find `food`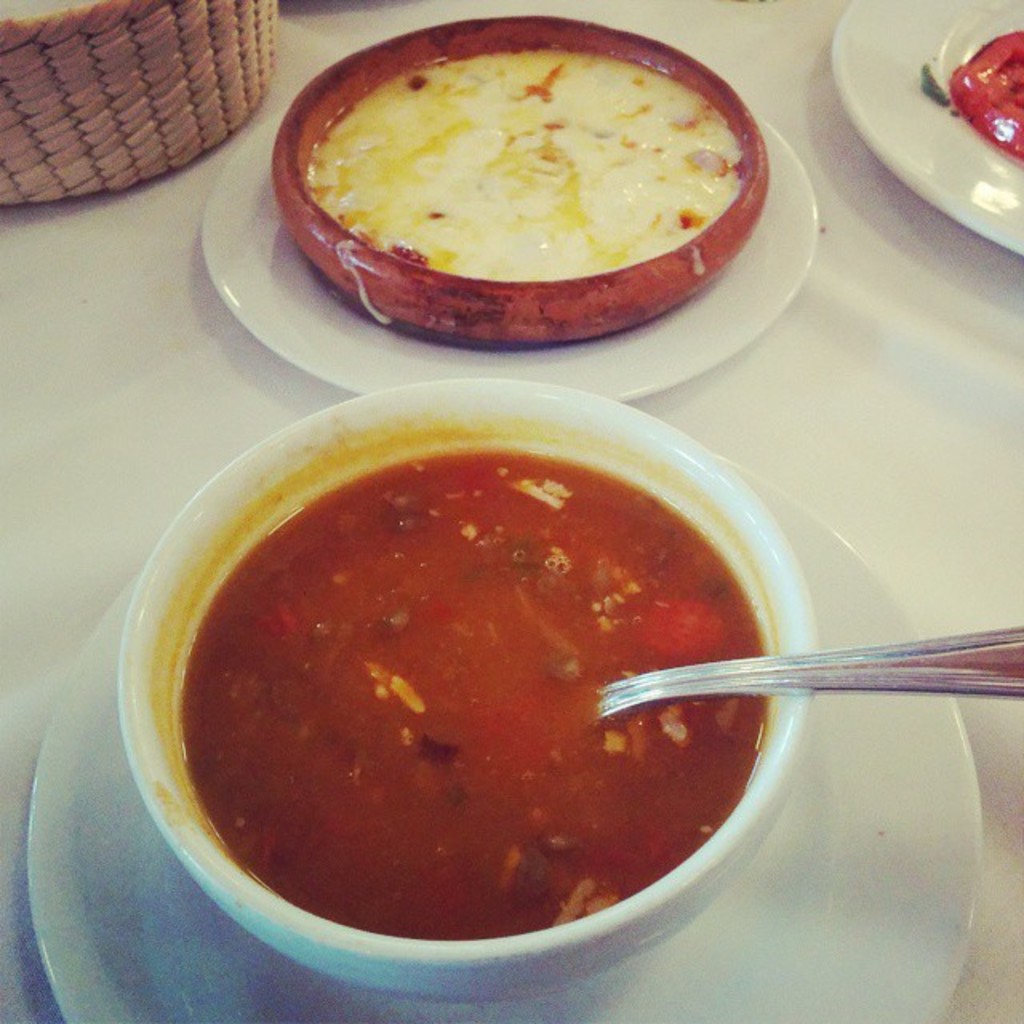
BBox(922, 29, 1022, 165)
